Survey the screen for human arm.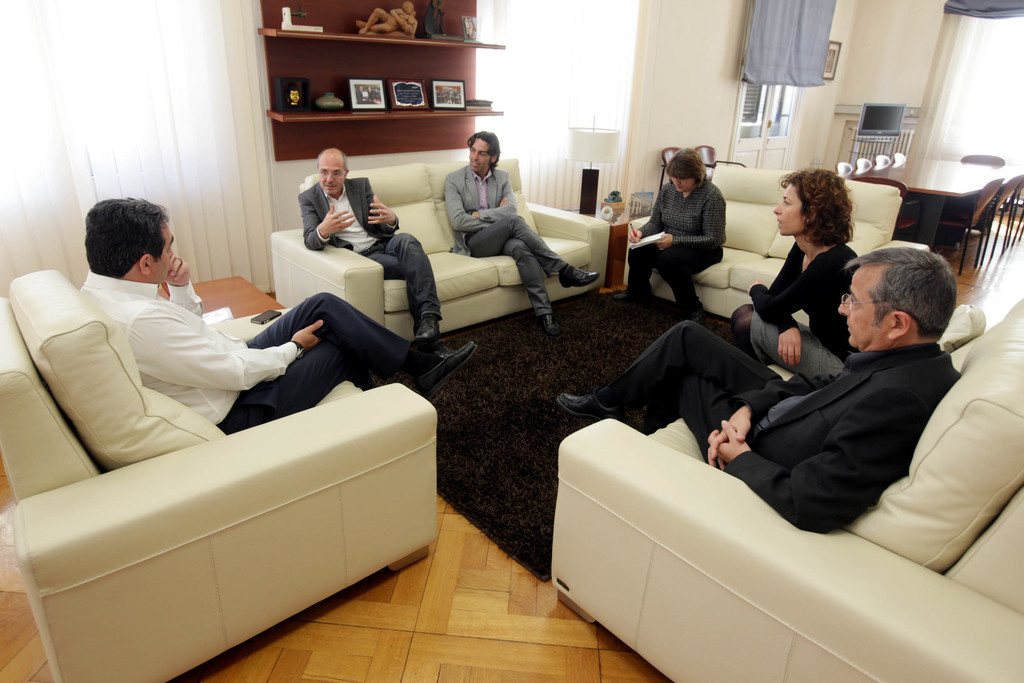
Survey found: [x1=445, y1=177, x2=495, y2=235].
